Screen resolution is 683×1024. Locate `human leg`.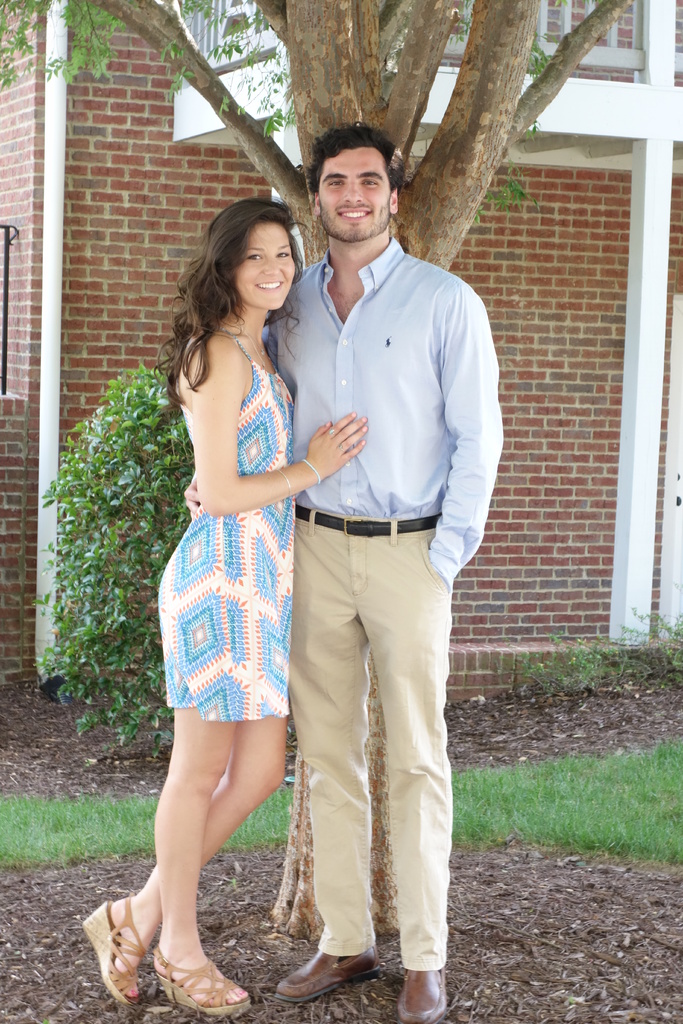
<region>368, 556, 454, 1023</region>.
